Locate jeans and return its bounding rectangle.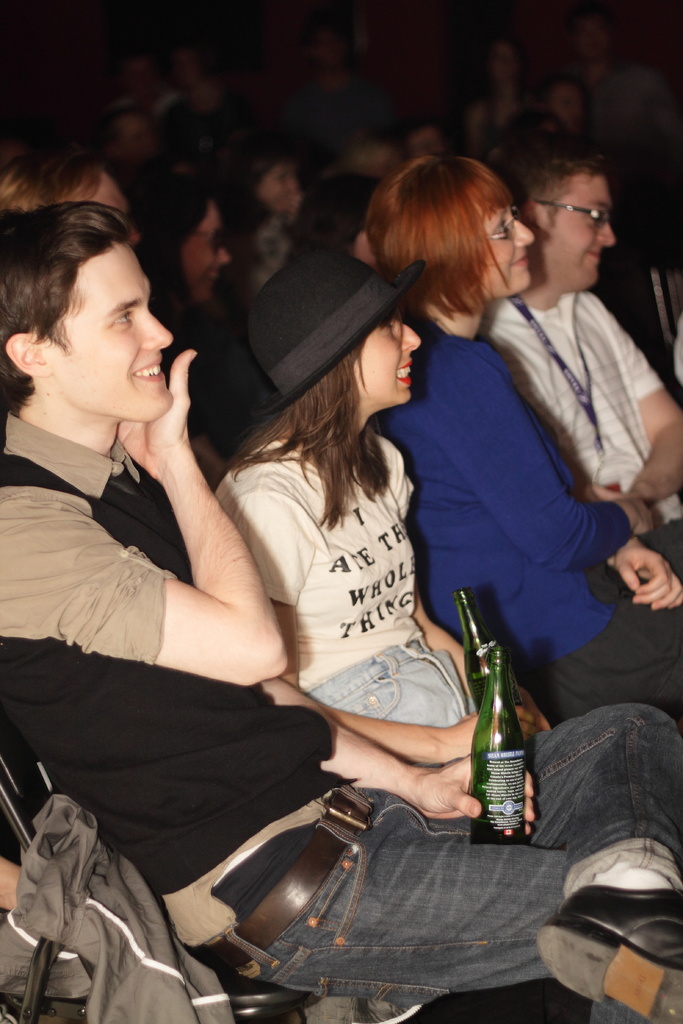
<box>202,694,681,1023</box>.
